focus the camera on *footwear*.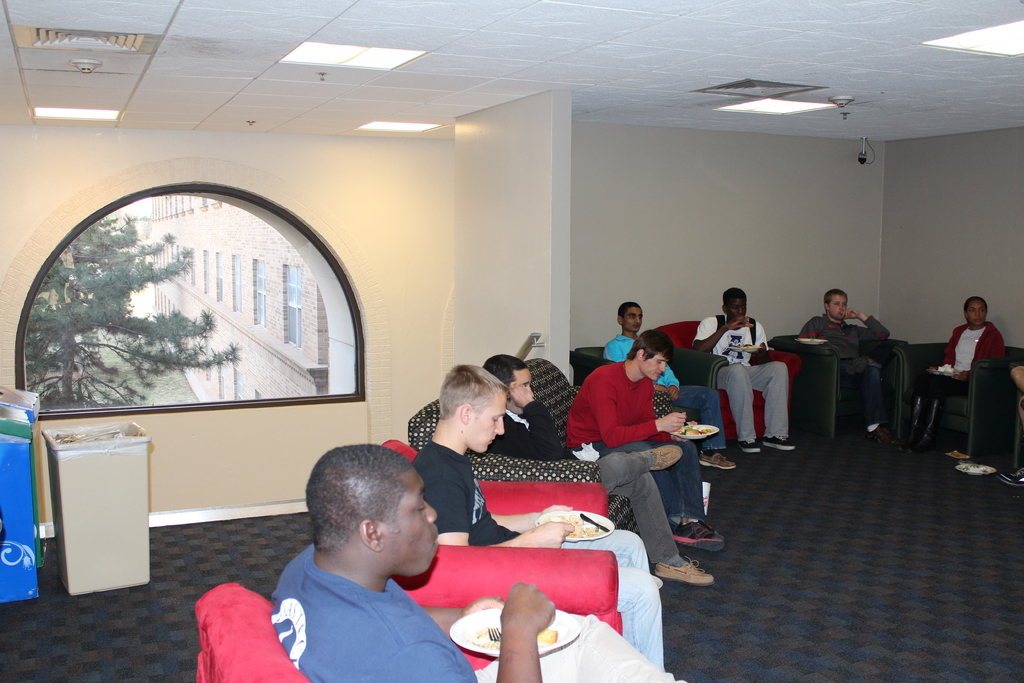
Focus region: x1=701, y1=453, x2=738, y2=470.
